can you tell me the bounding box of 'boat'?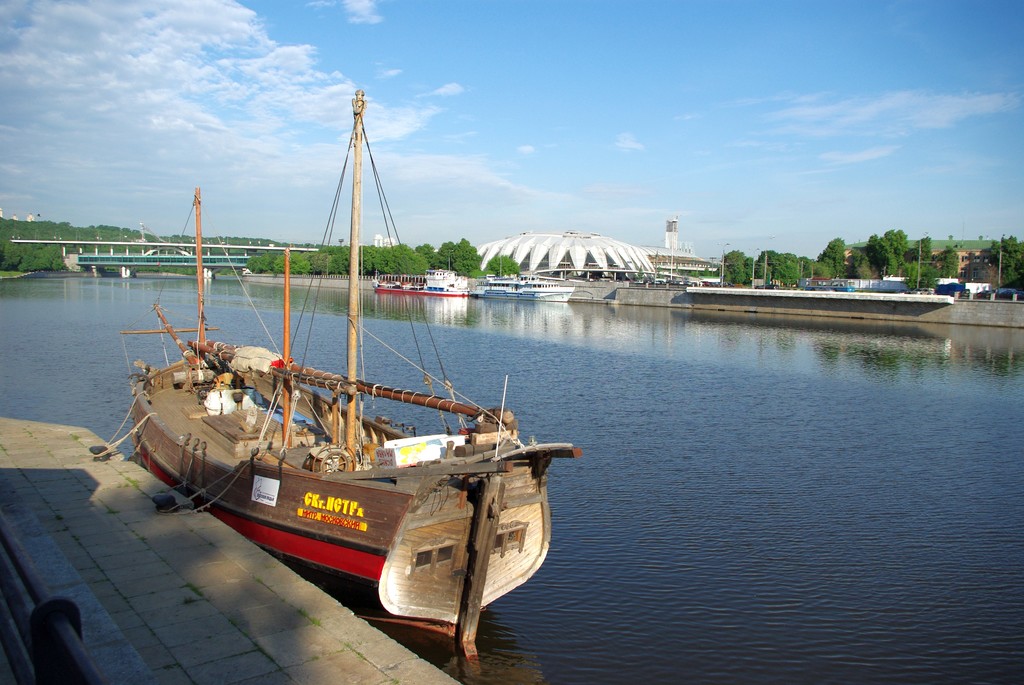
(left=128, top=84, right=582, bottom=654).
